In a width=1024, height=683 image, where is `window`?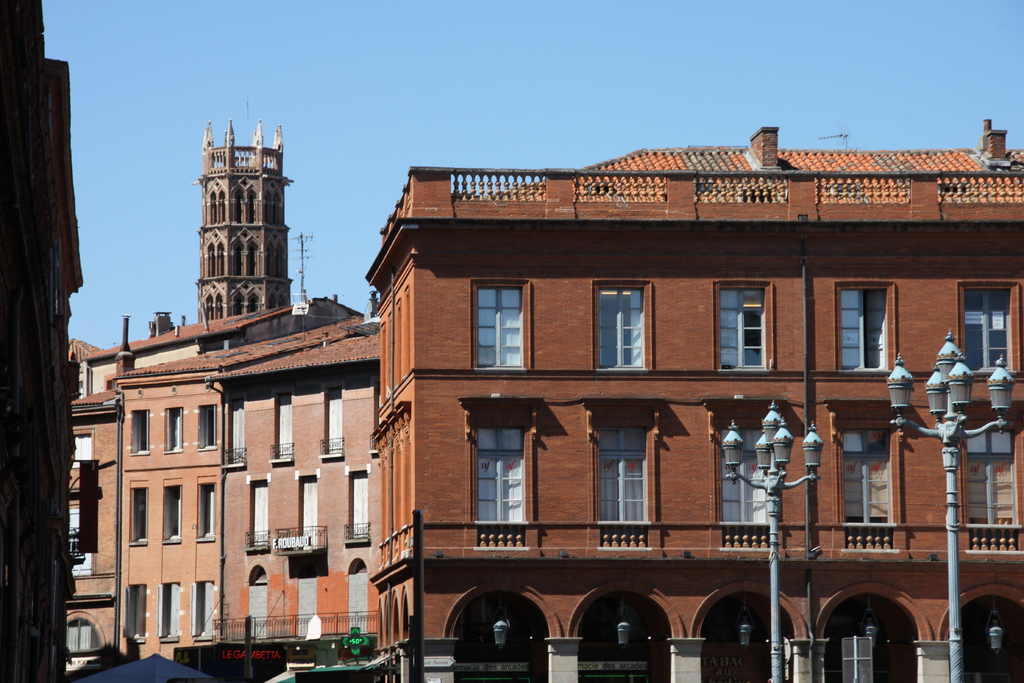
{"left": 275, "top": 396, "right": 298, "bottom": 462}.
